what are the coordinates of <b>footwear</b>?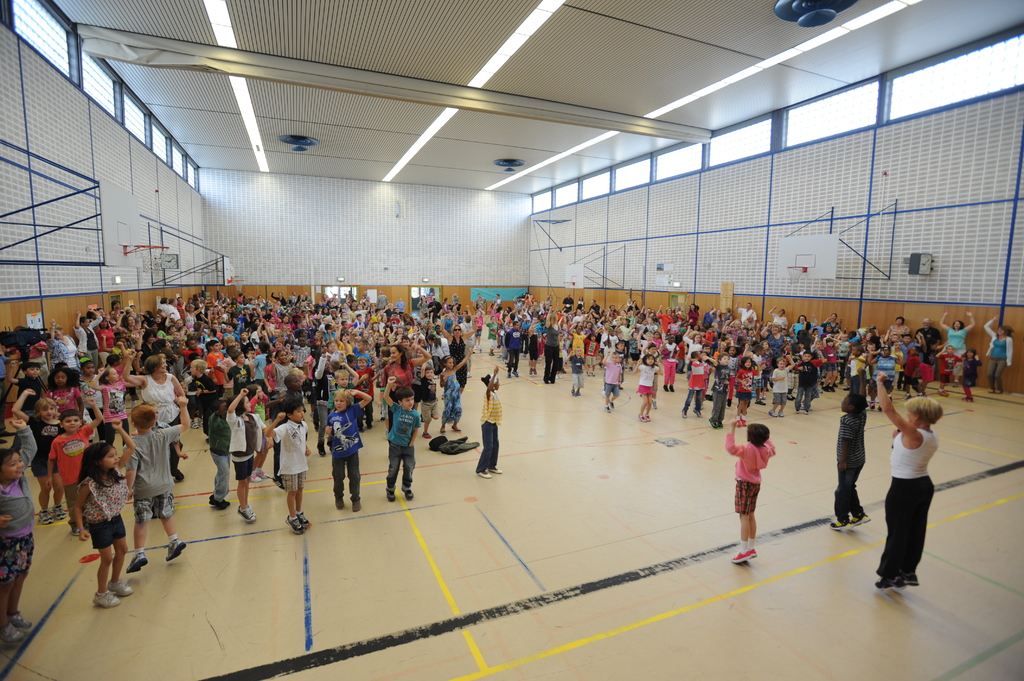
769:410:776:418.
